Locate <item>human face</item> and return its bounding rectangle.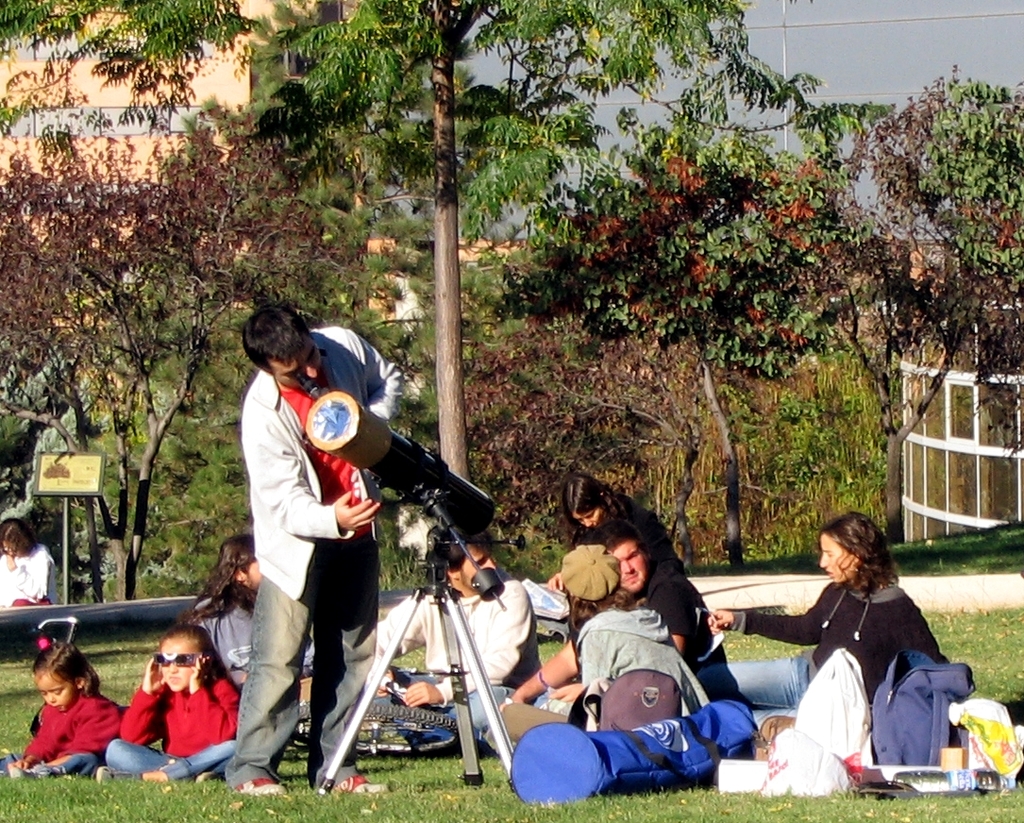
left=147, top=641, right=206, bottom=695.
